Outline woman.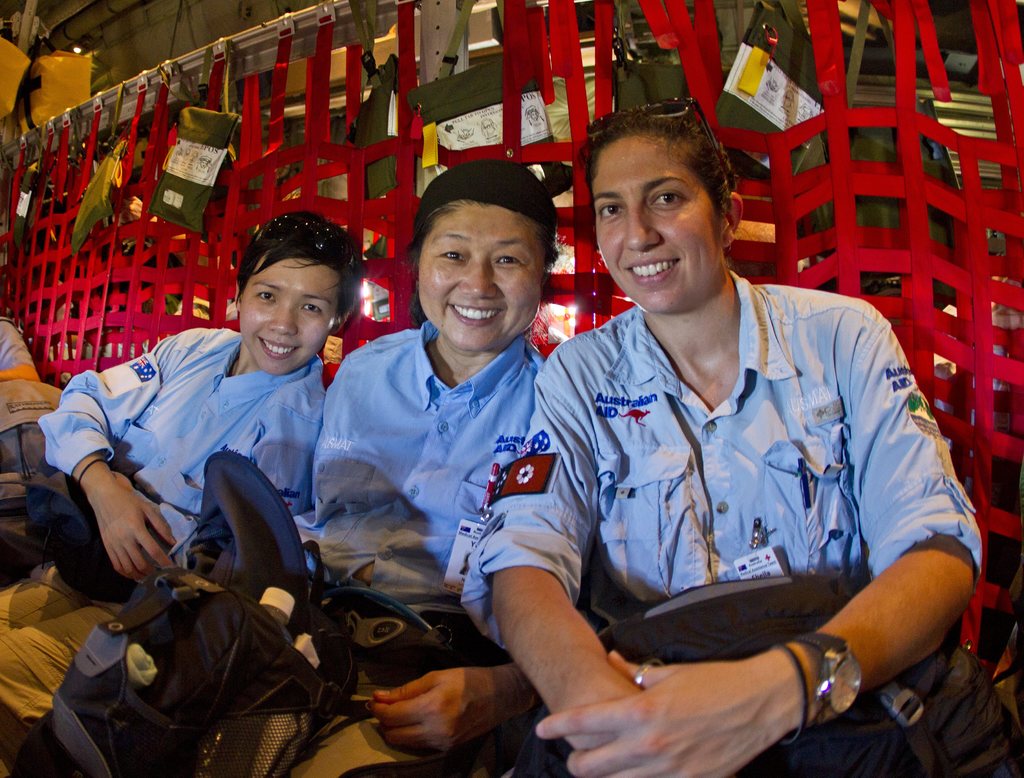
Outline: box(508, 111, 977, 777).
